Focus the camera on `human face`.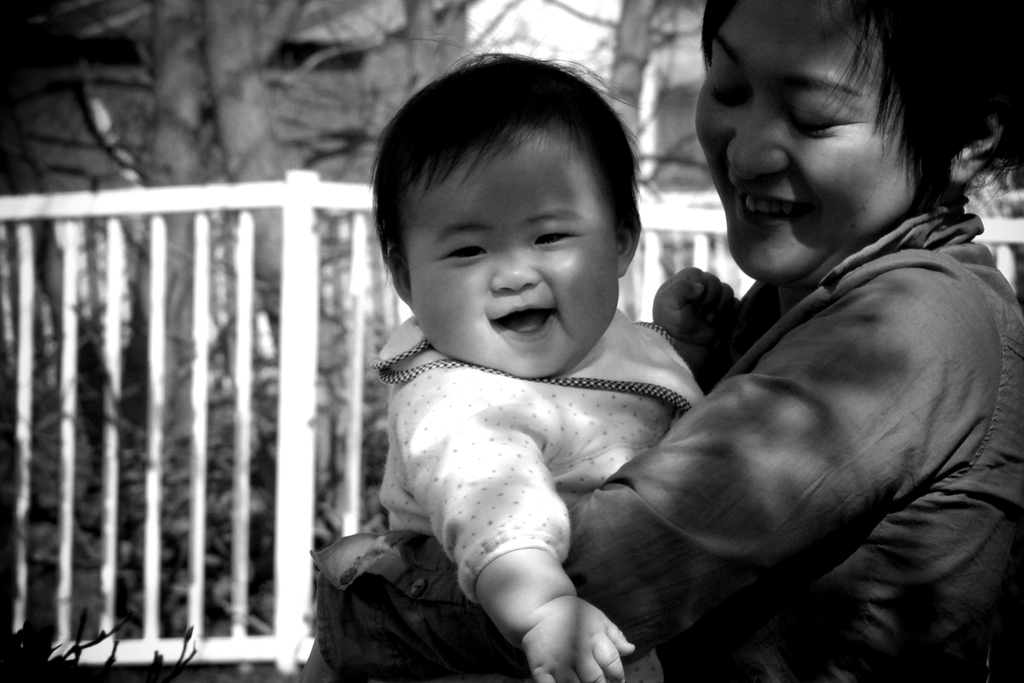
Focus region: [left=696, top=0, right=924, bottom=282].
